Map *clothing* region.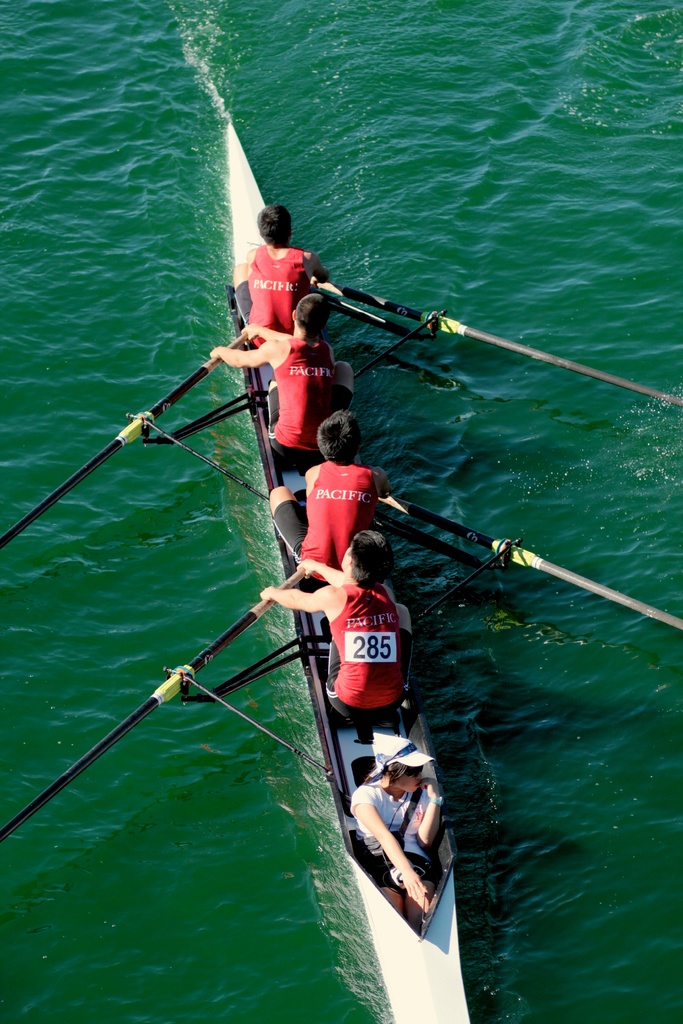
Mapped to <region>273, 333, 352, 464</region>.
